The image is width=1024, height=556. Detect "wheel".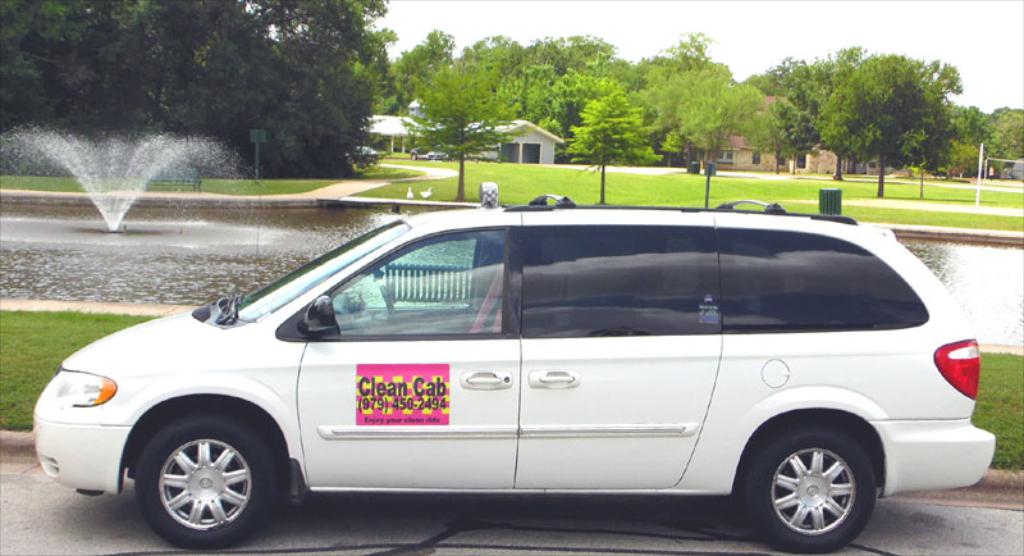
Detection: box(122, 416, 270, 532).
